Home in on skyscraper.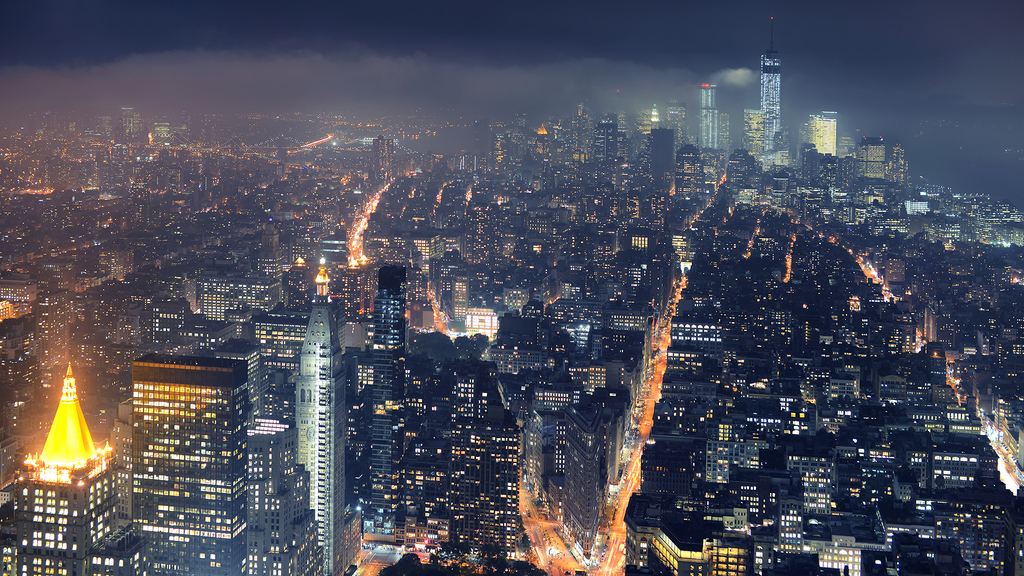
Homed in at box=[858, 141, 888, 177].
